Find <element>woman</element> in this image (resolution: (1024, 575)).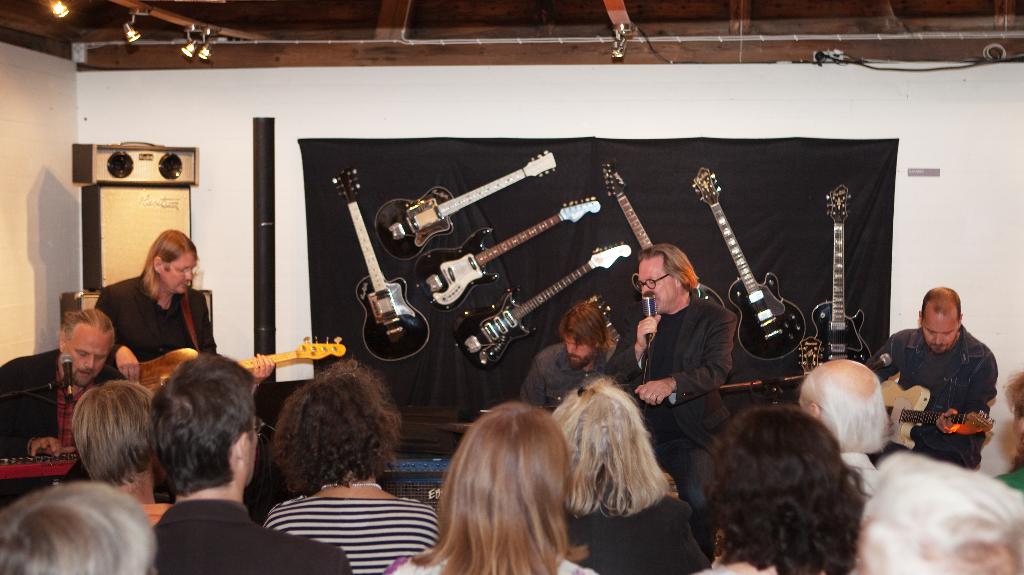
x1=260, y1=362, x2=442, y2=574.
